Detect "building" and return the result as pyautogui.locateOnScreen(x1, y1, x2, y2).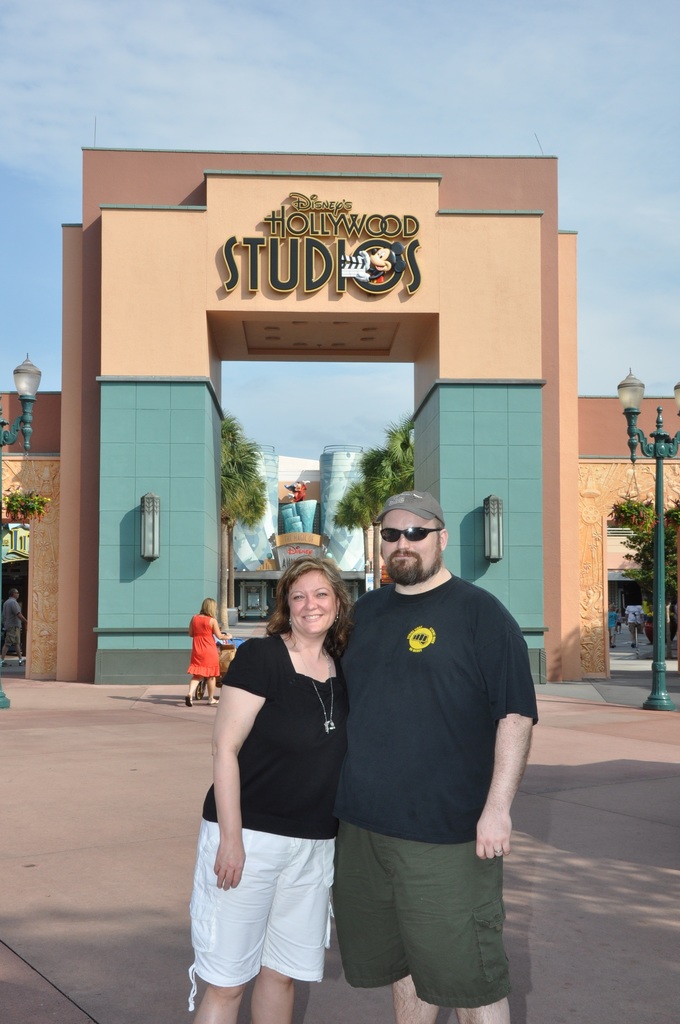
pyautogui.locateOnScreen(227, 442, 376, 622).
